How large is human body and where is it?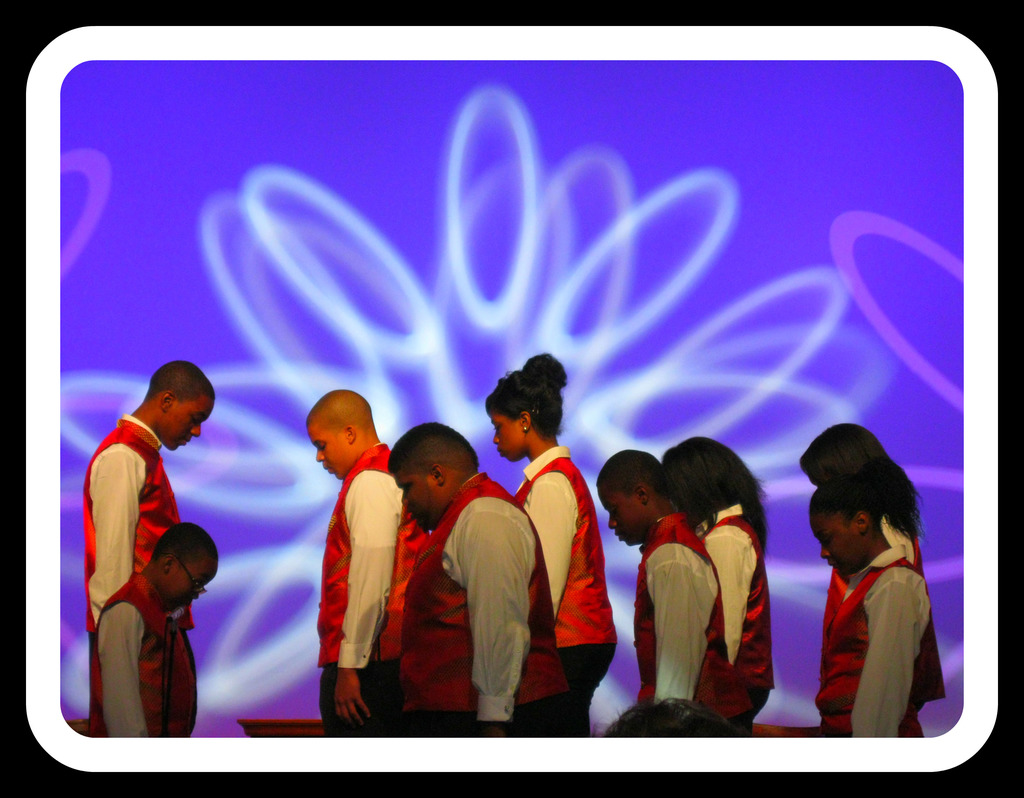
Bounding box: [left=509, top=440, right=614, bottom=747].
